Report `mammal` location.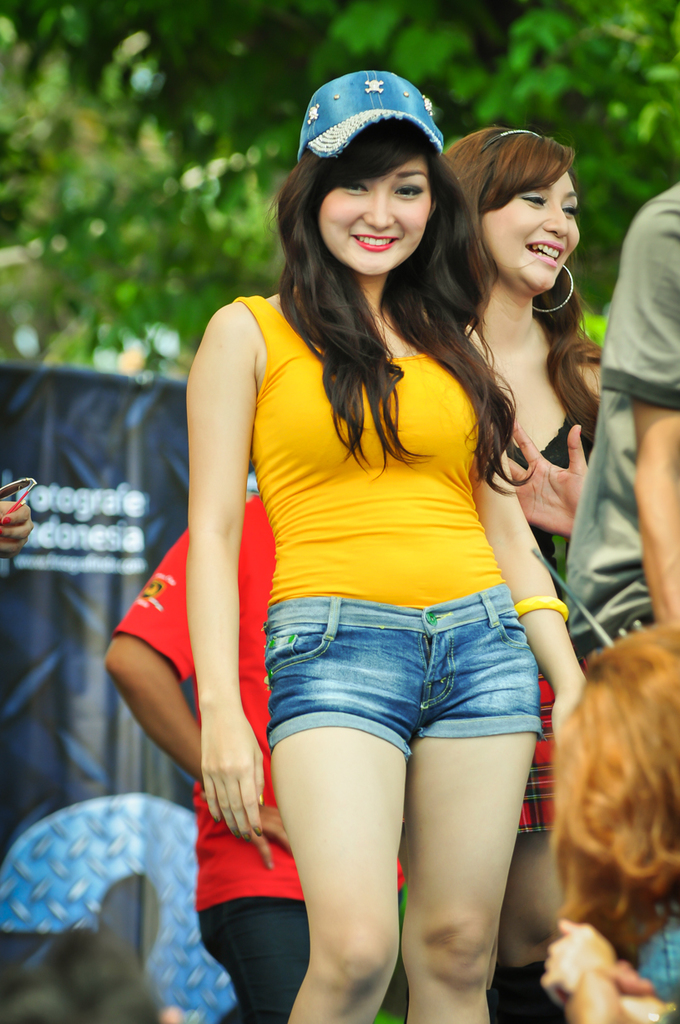
Report: BBox(0, 500, 33, 551).
